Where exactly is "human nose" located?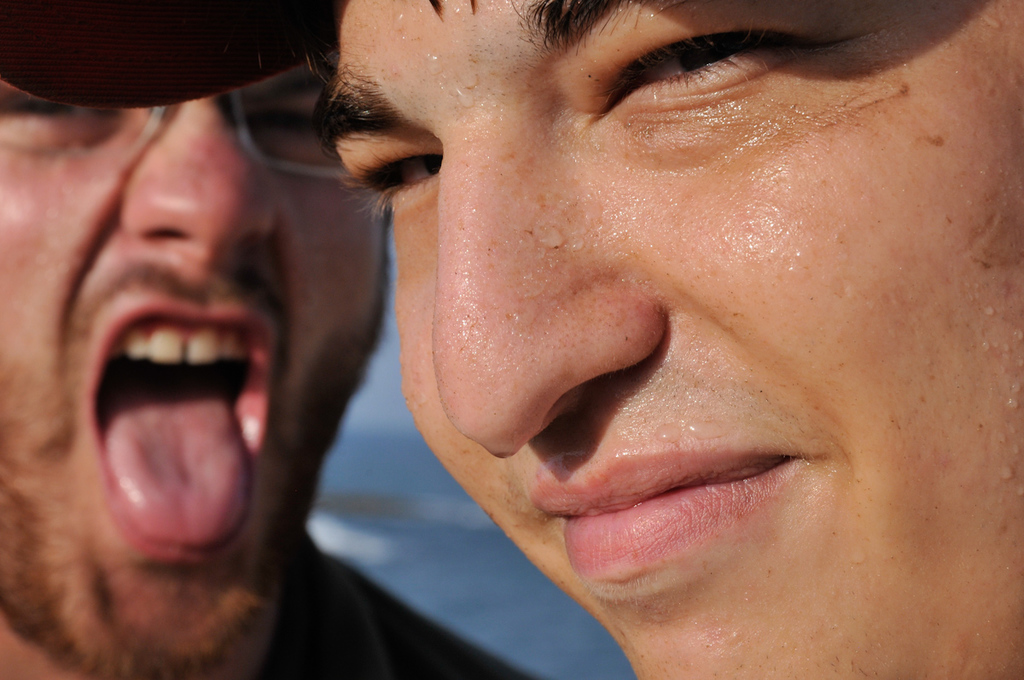
Its bounding box is [121,101,289,269].
